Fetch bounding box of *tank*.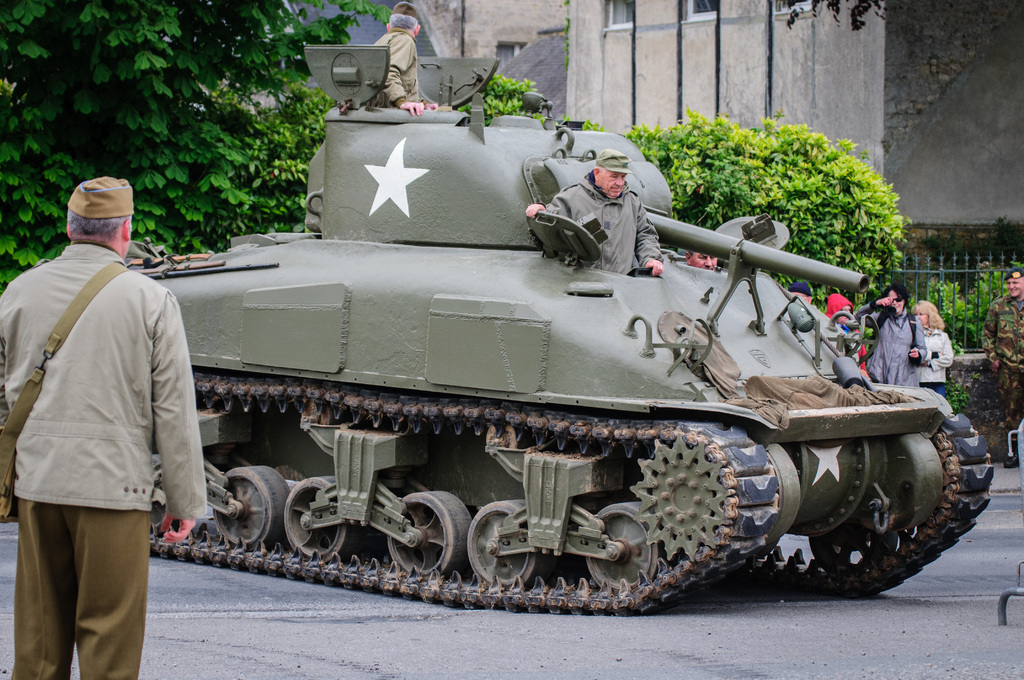
Bbox: (left=124, top=40, right=995, bottom=615).
